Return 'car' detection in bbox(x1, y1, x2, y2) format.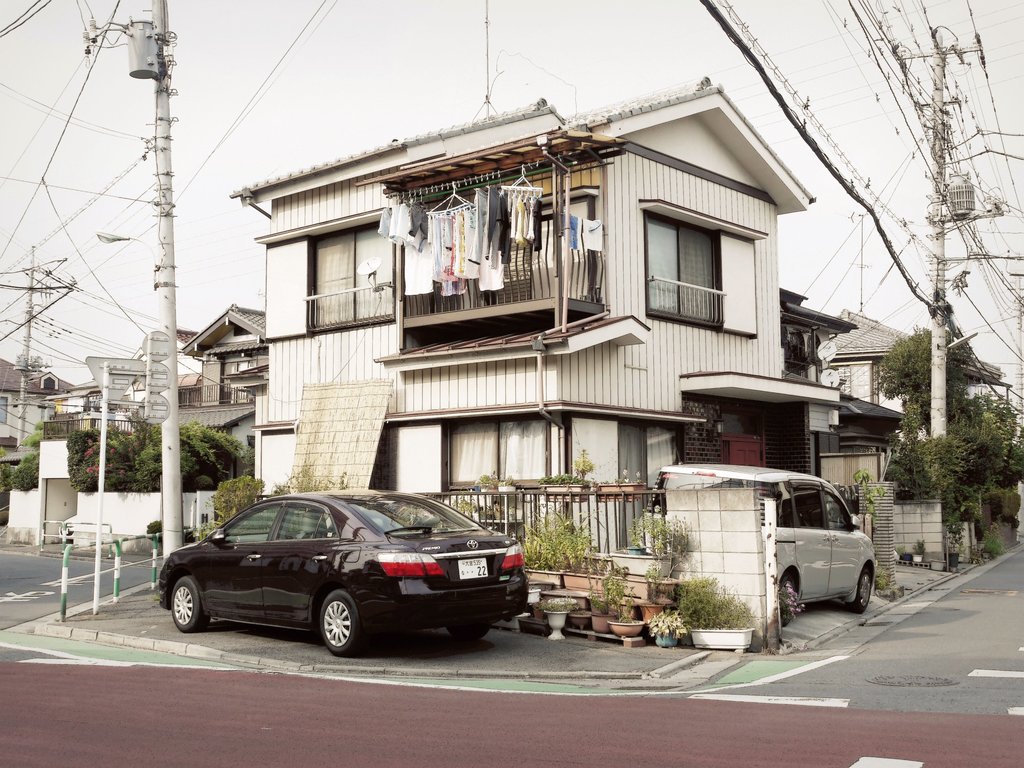
bbox(146, 488, 536, 660).
